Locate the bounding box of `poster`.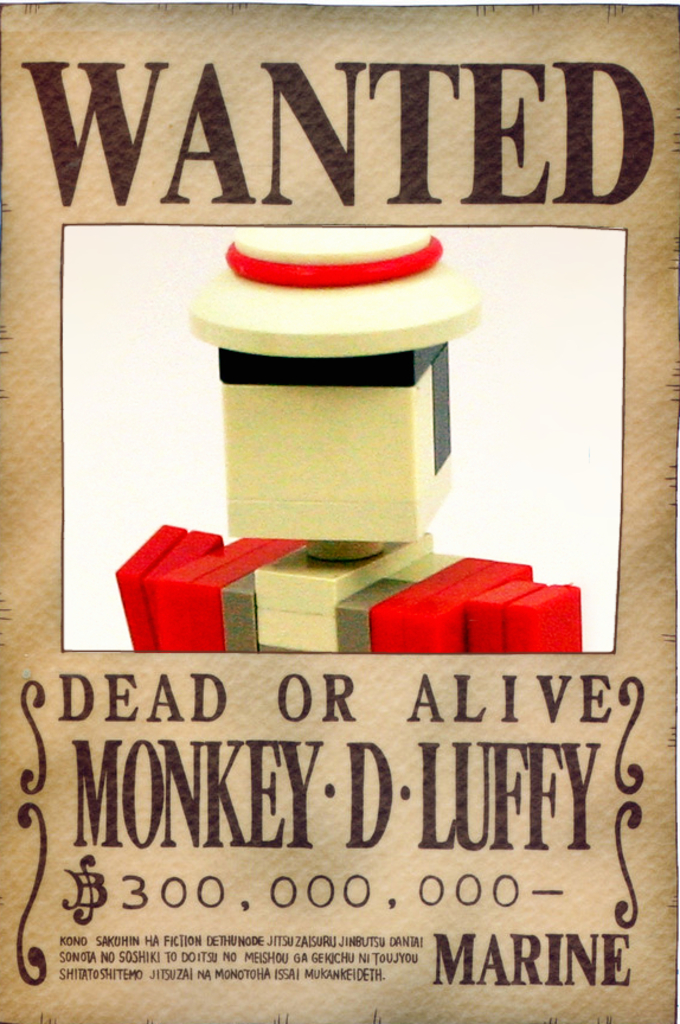
Bounding box: l=0, t=1, r=679, b=1022.
